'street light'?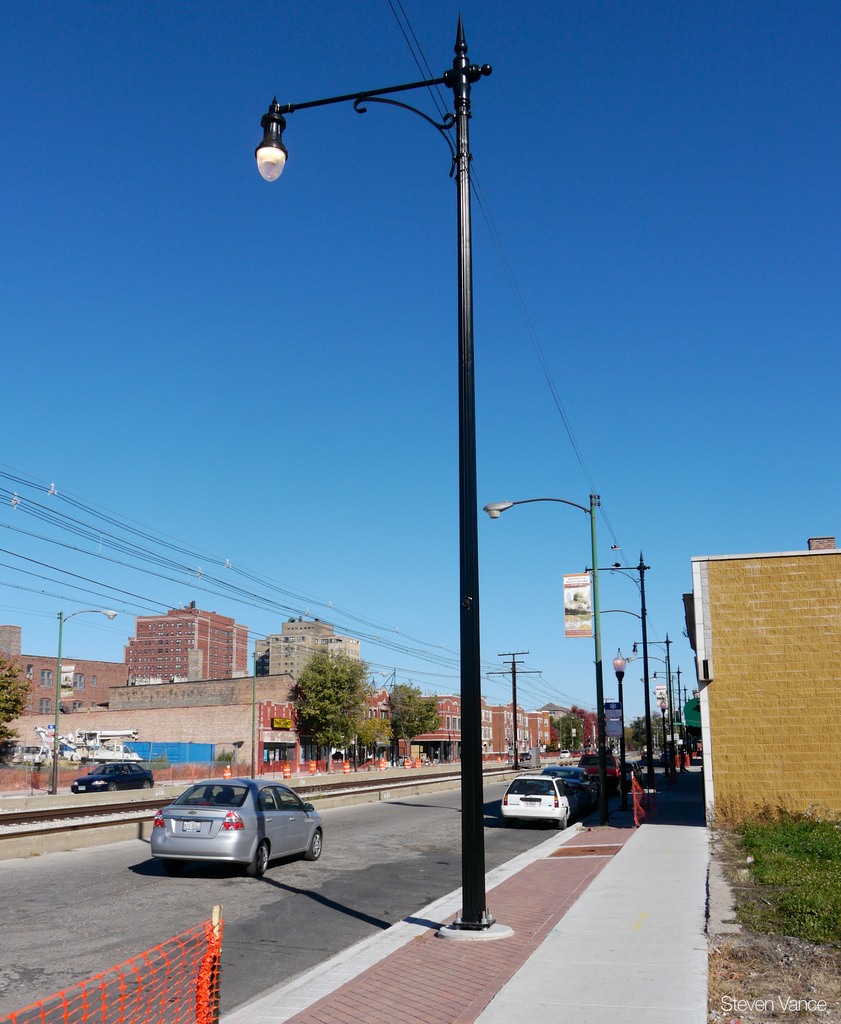
[left=481, top=492, right=609, bottom=794]
